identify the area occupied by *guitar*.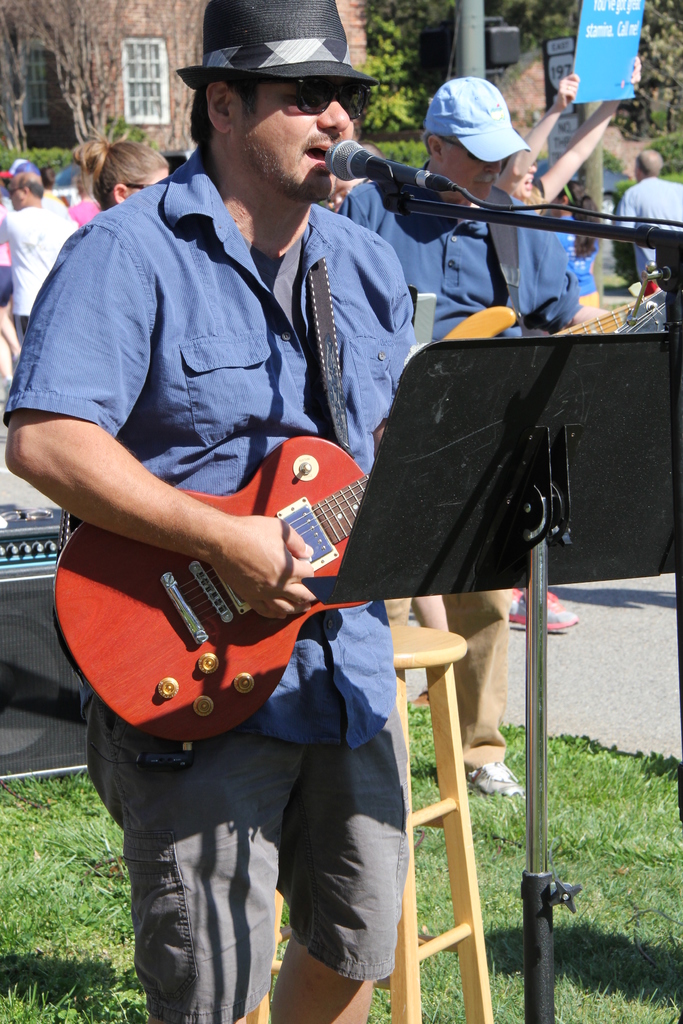
Area: [53, 428, 384, 751].
